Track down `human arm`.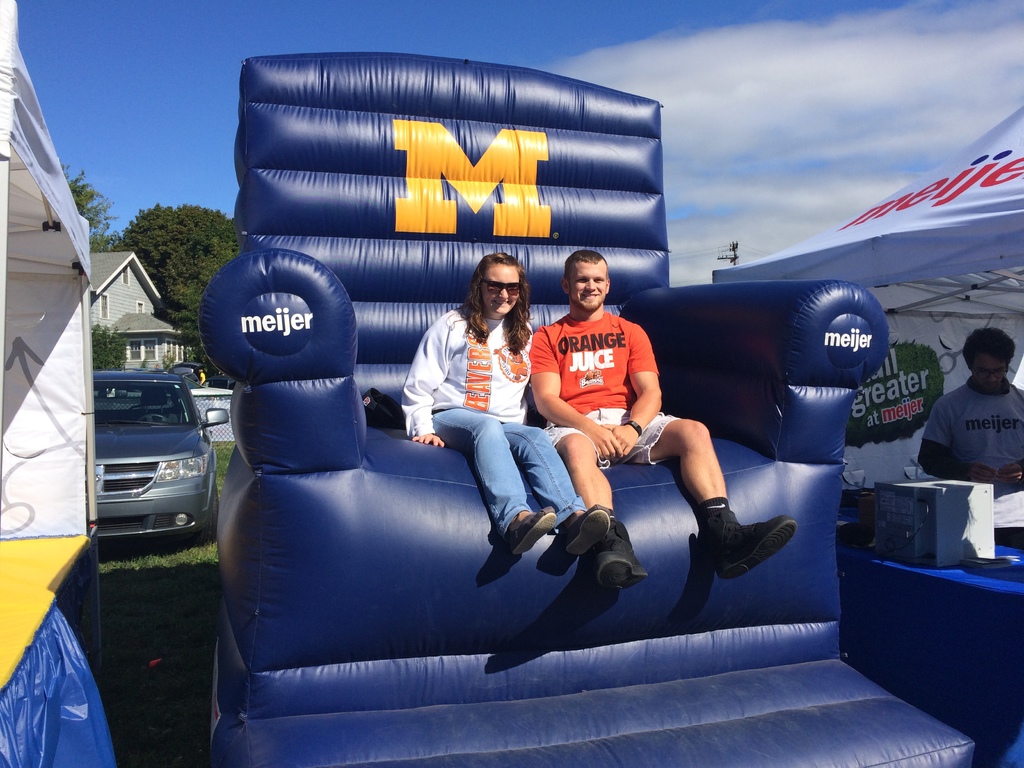
Tracked to {"x1": 397, "y1": 320, "x2": 441, "y2": 444}.
